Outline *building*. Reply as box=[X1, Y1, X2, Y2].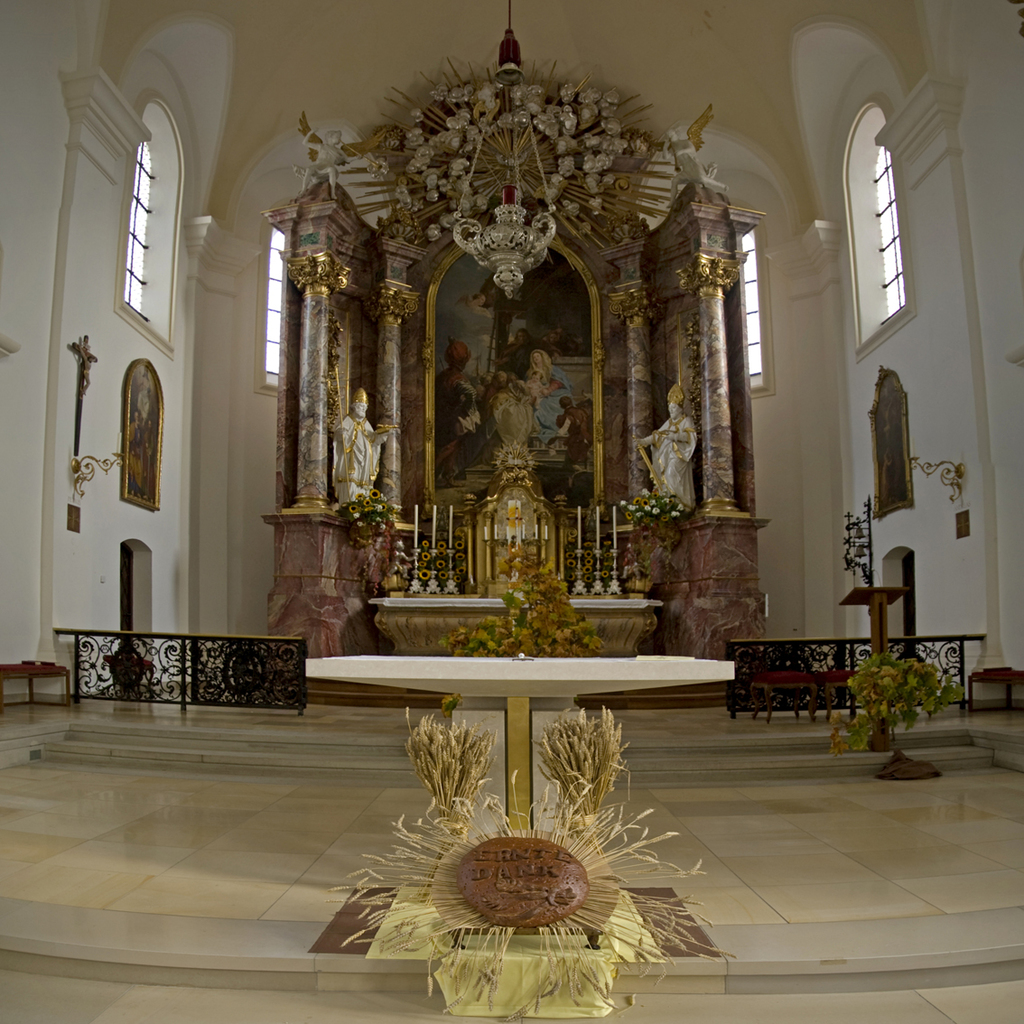
box=[0, 0, 1023, 1023].
